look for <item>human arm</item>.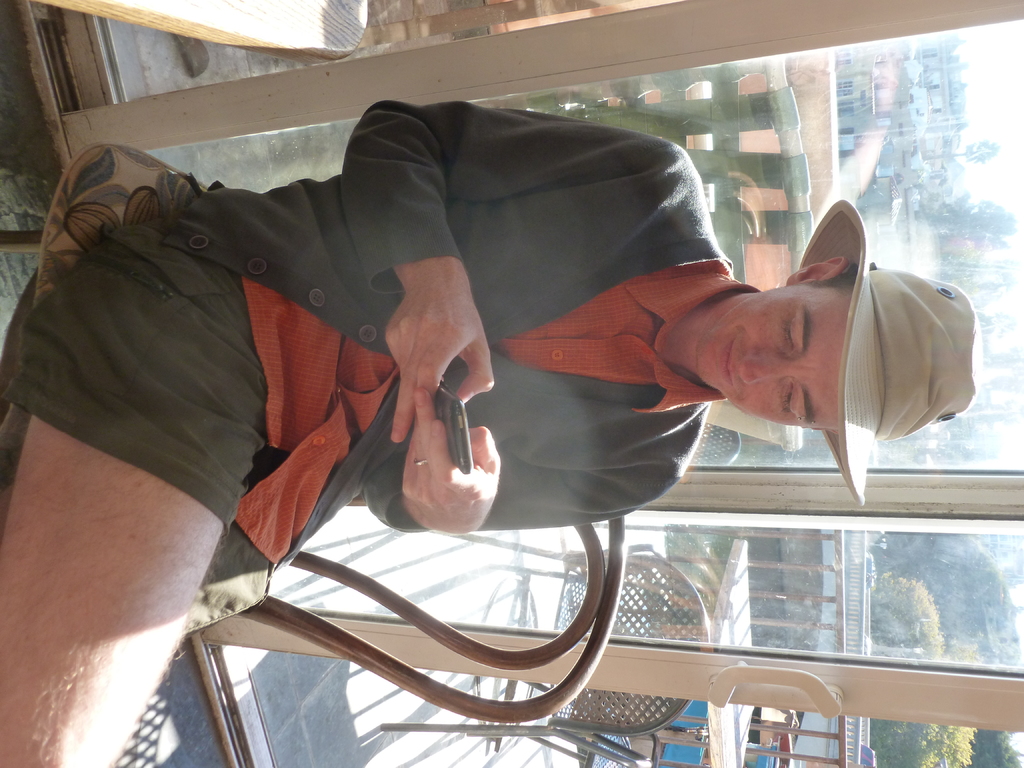
Found: Rect(356, 380, 686, 553).
